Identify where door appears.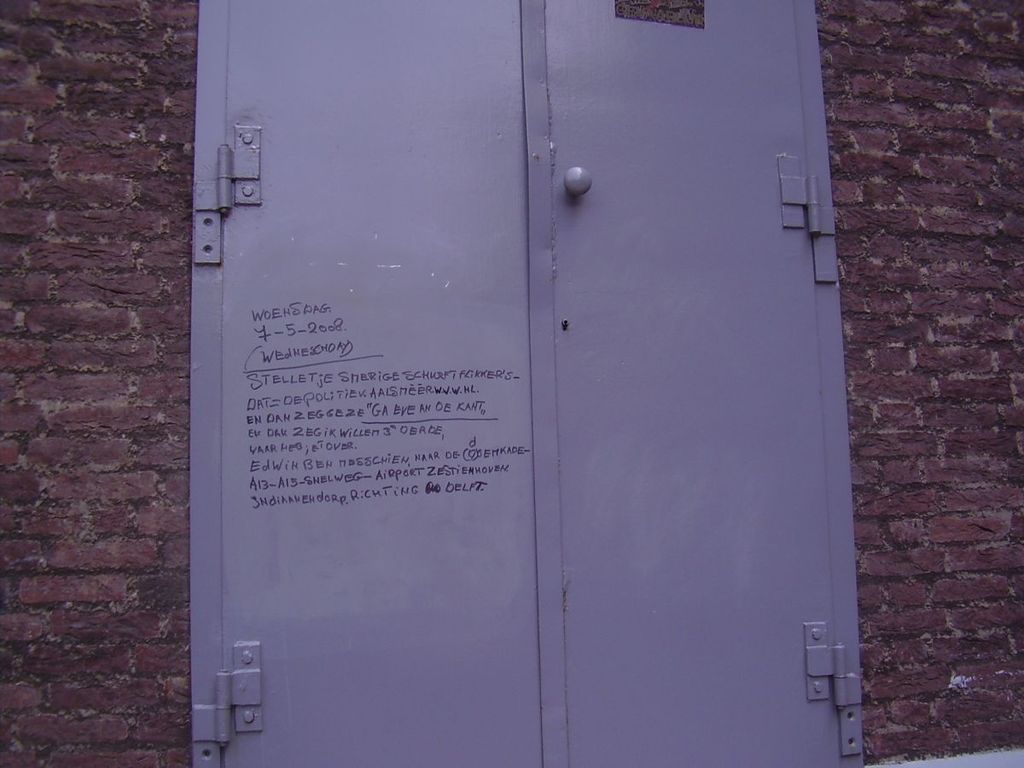
Appears at <region>222, 0, 842, 767</region>.
